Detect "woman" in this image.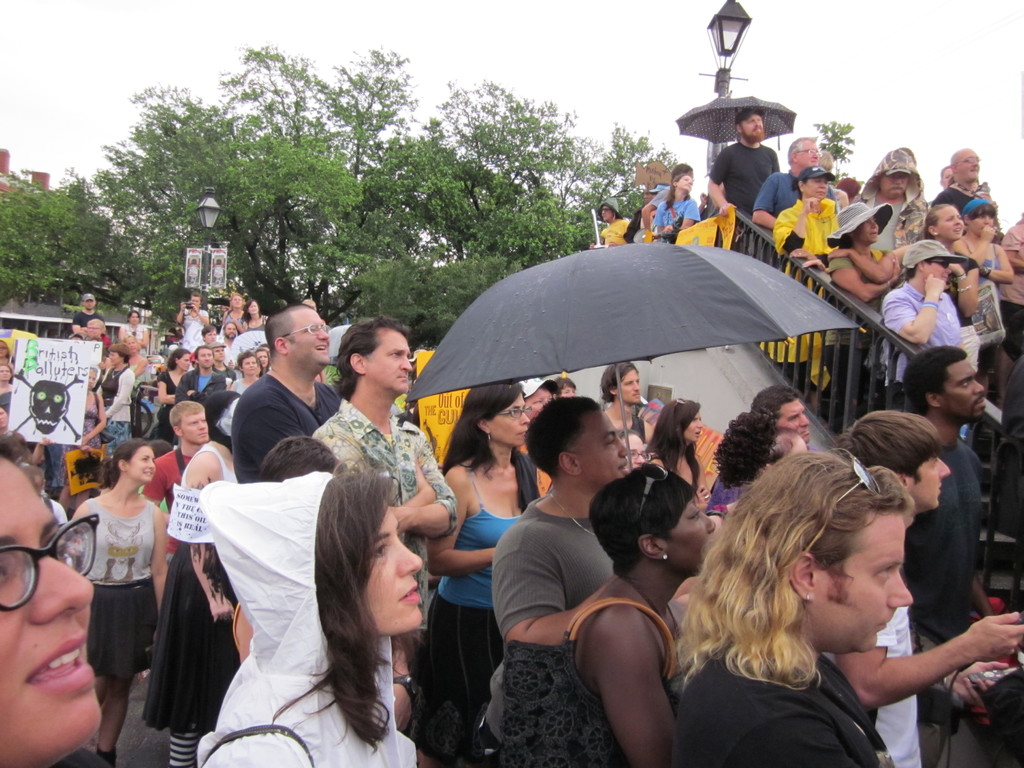
Detection: locate(98, 344, 138, 445).
